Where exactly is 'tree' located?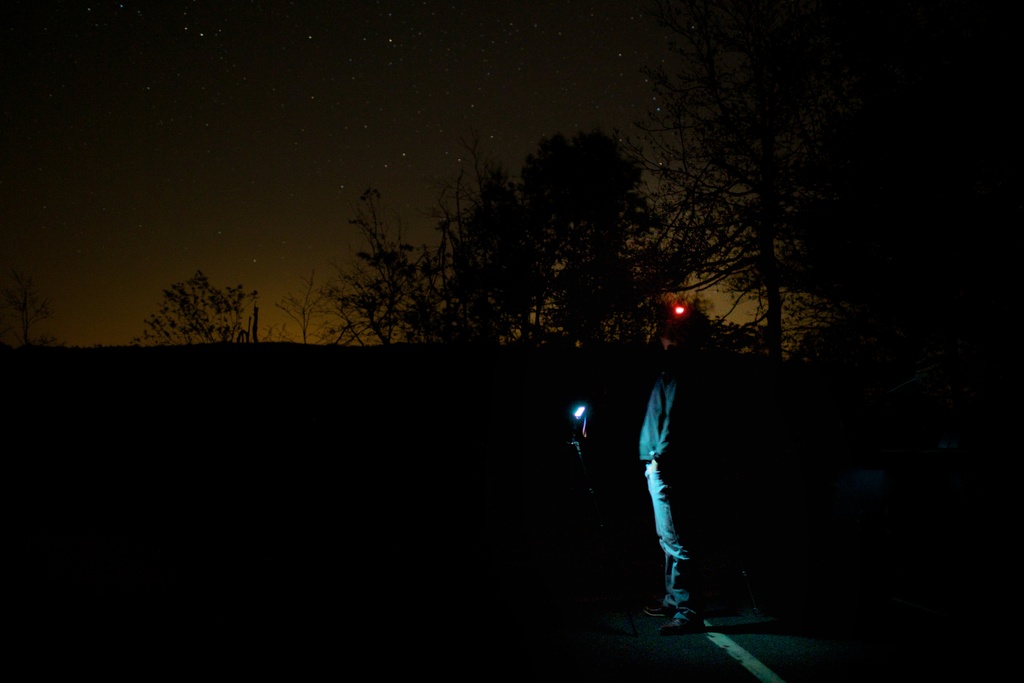
Its bounding box is (623,35,915,385).
